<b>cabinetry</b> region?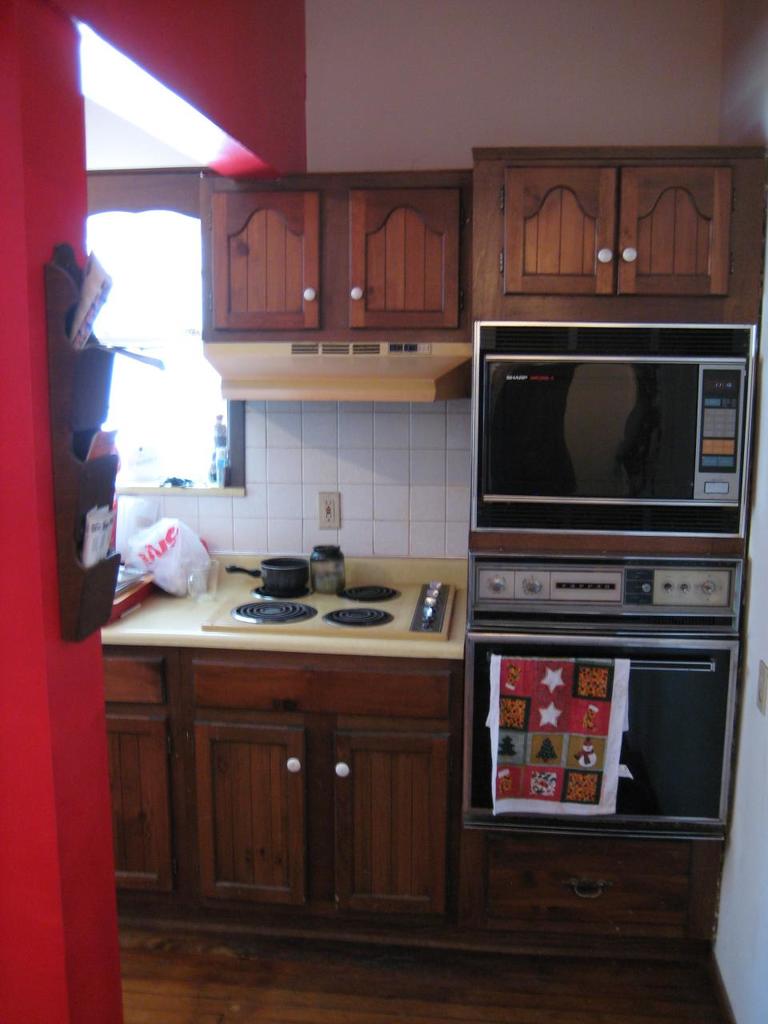
x1=470 y1=138 x2=767 y2=319
